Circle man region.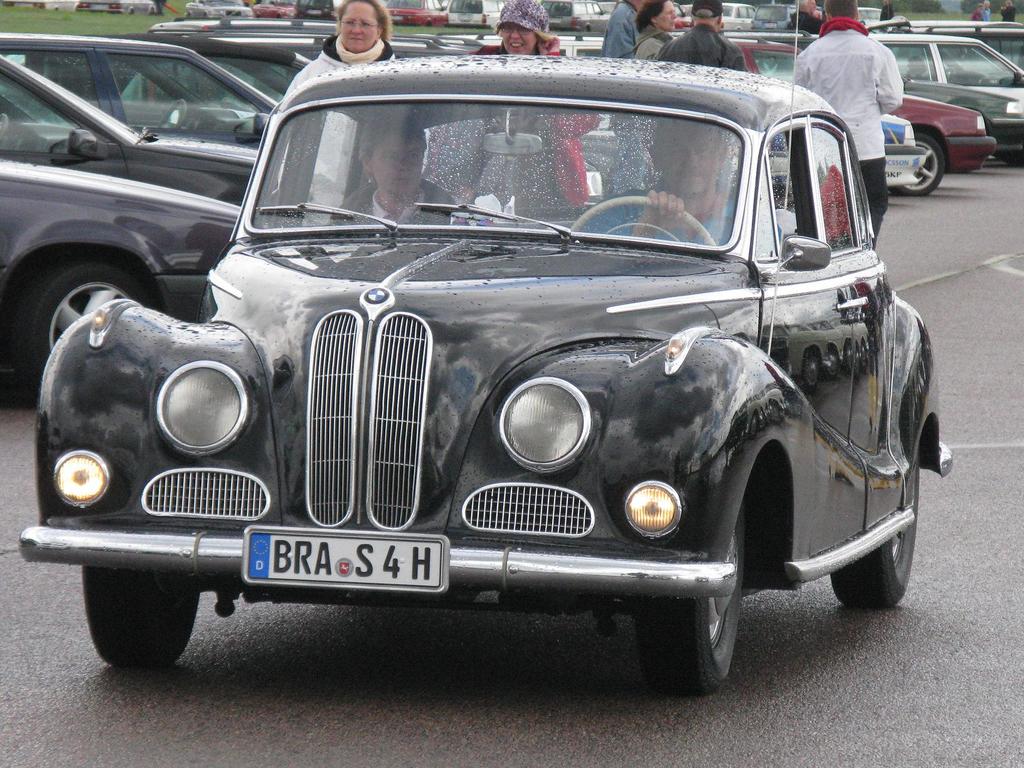
Region: select_region(785, 8, 917, 175).
